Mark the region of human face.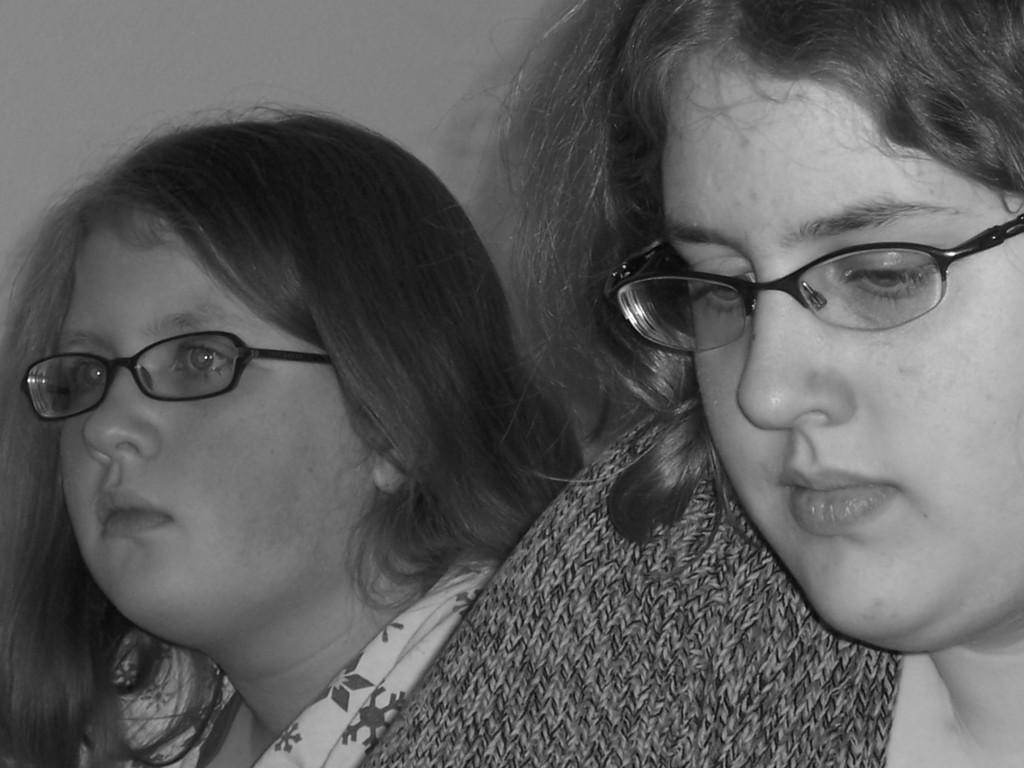
Region: locate(668, 53, 1023, 656).
